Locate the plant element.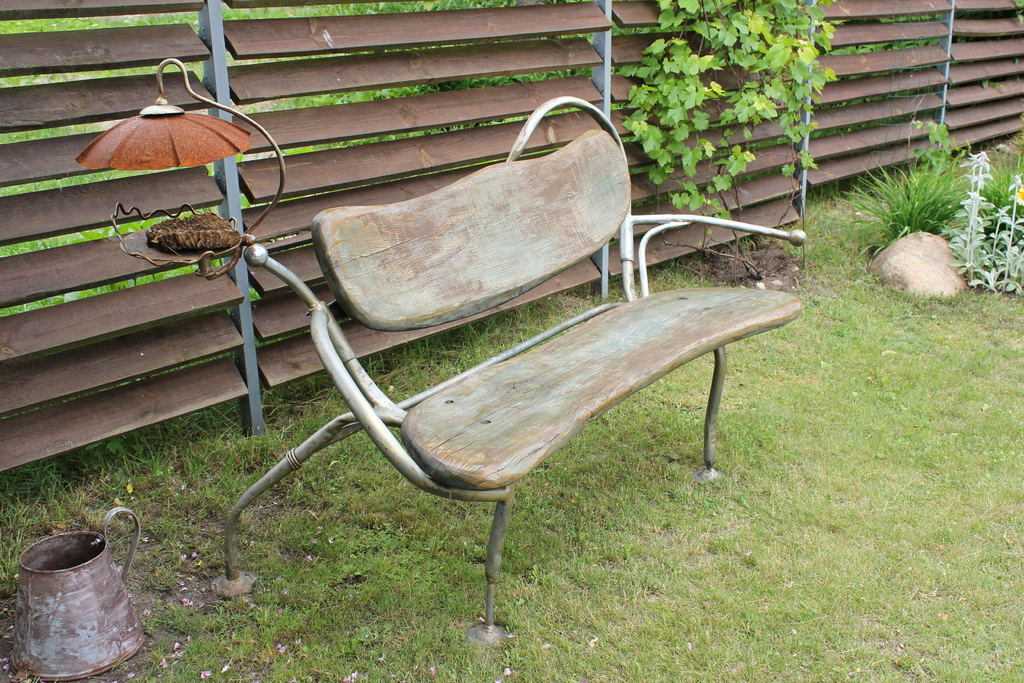
Element bbox: {"x1": 623, "y1": 0, "x2": 844, "y2": 229}.
